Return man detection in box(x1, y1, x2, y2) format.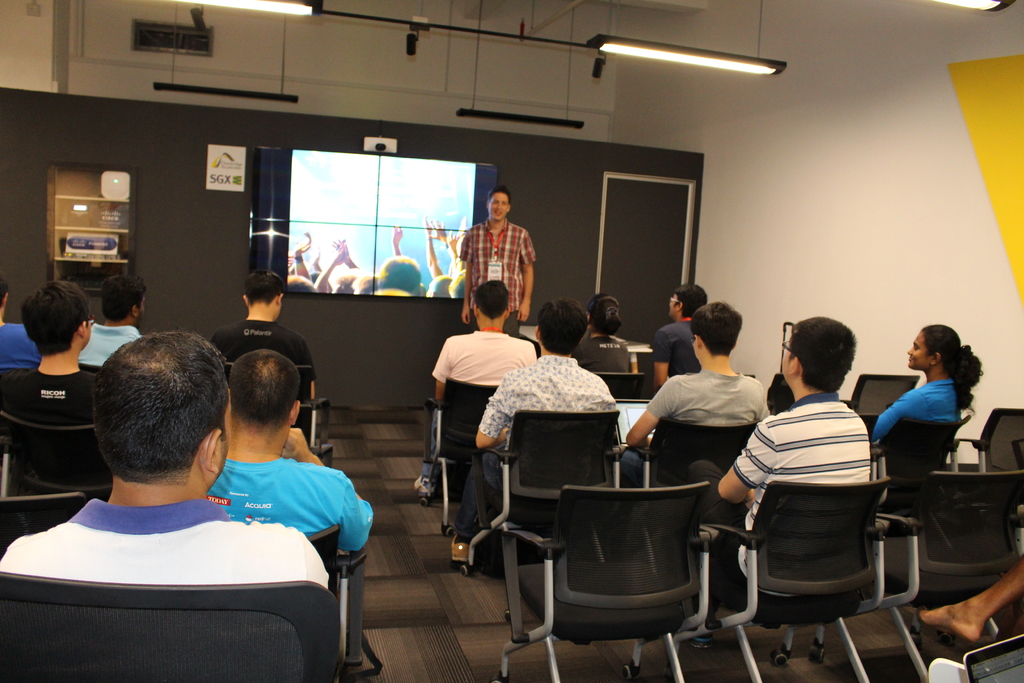
box(410, 278, 538, 498).
